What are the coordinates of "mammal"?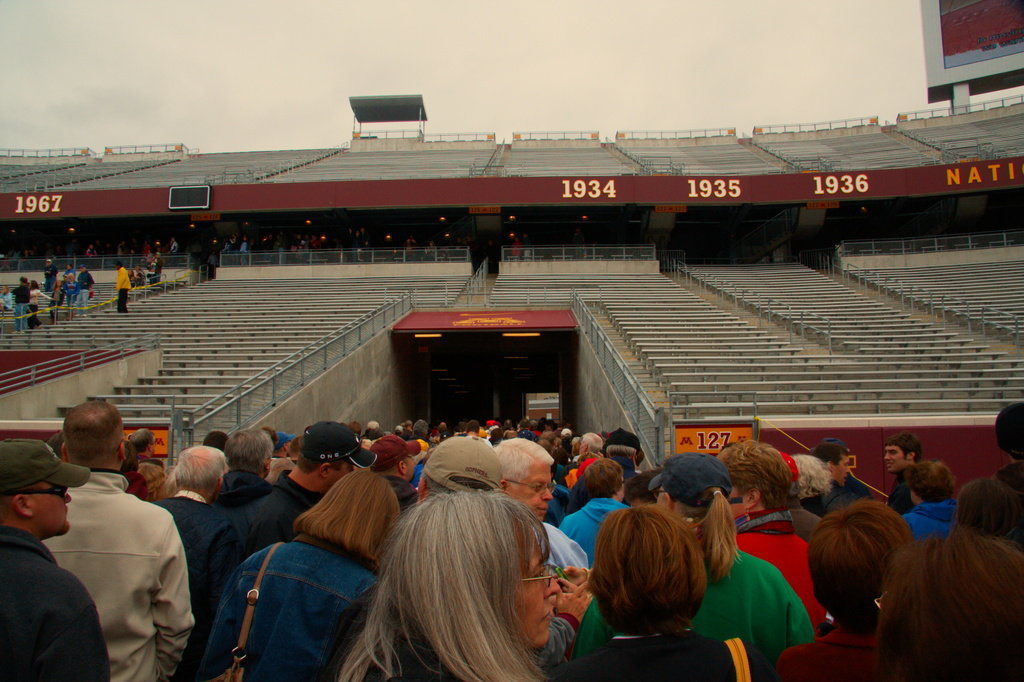
Rect(63, 270, 77, 316).
